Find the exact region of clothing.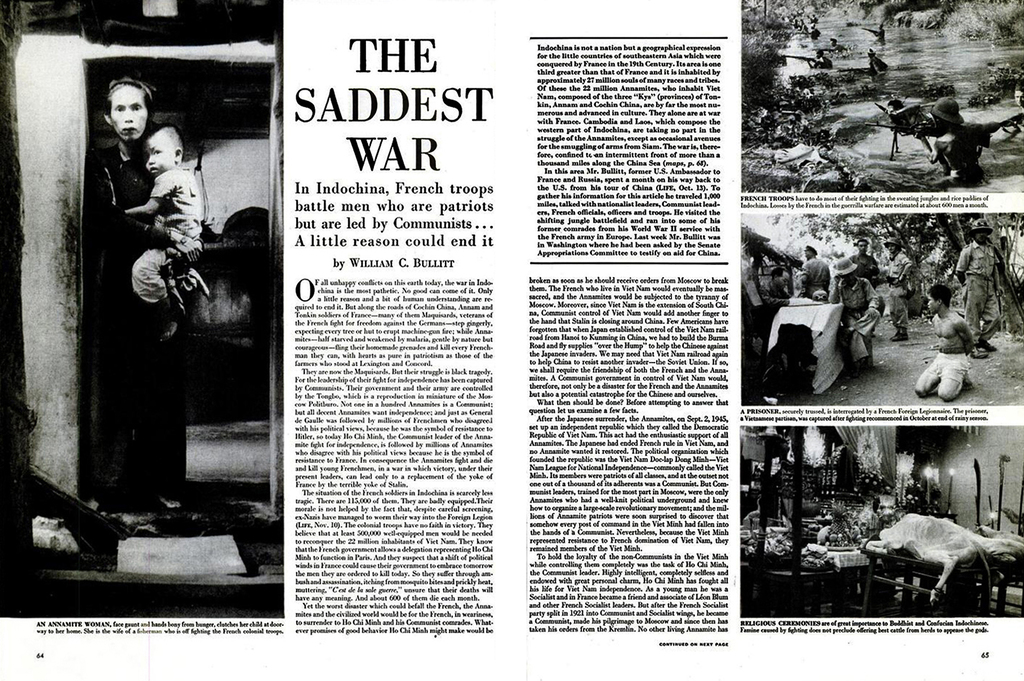
Exact region: box(913, 348, 978, 403).
